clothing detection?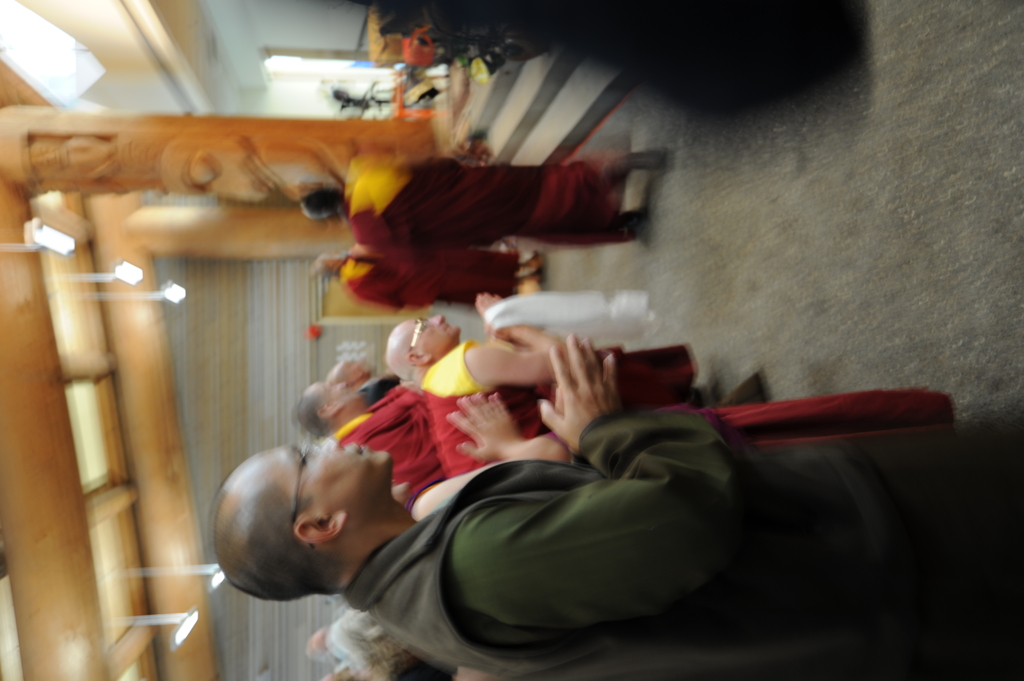
pyautogui.locateOnScreen(336, 243, 522, 312)
